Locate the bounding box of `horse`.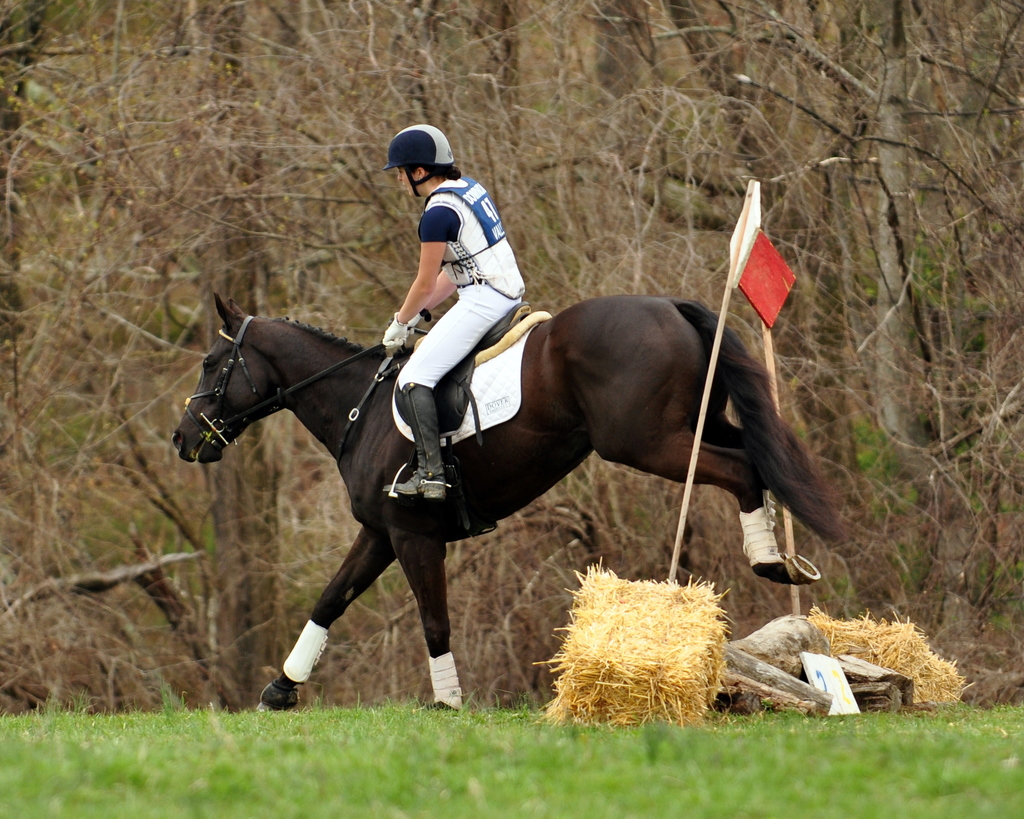
Bounding box: [169, 291, 853, 717].
